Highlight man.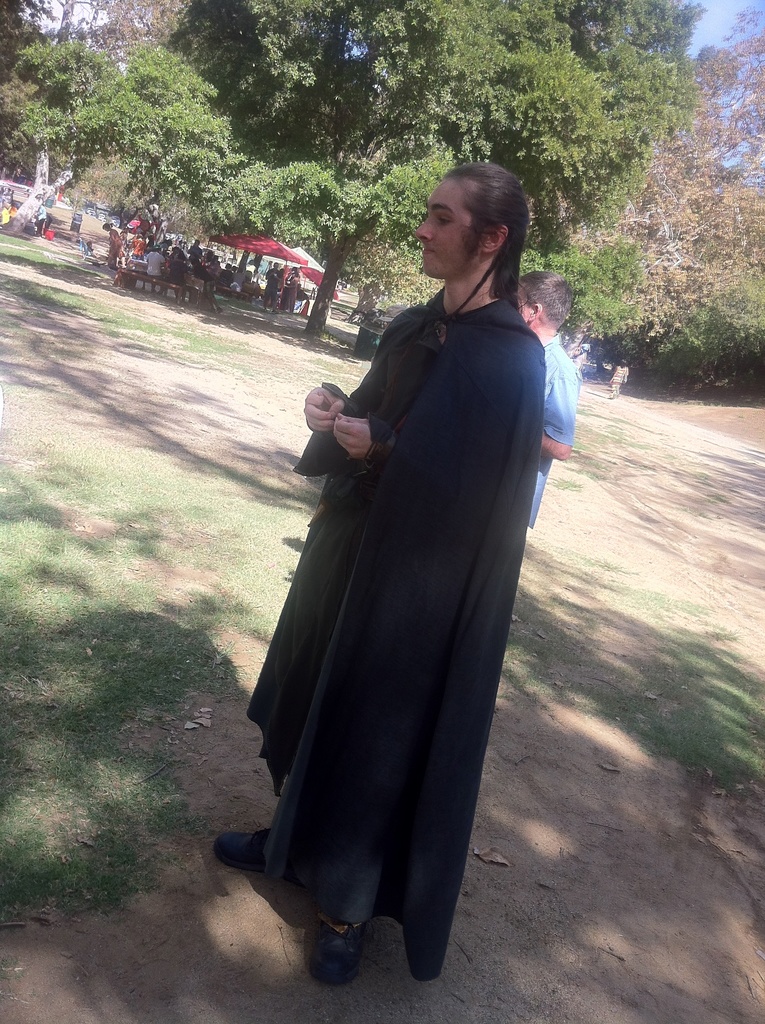
Highlighted region: {"left": 198, "top": 161, "right": 529, "bottom": 1006}.
